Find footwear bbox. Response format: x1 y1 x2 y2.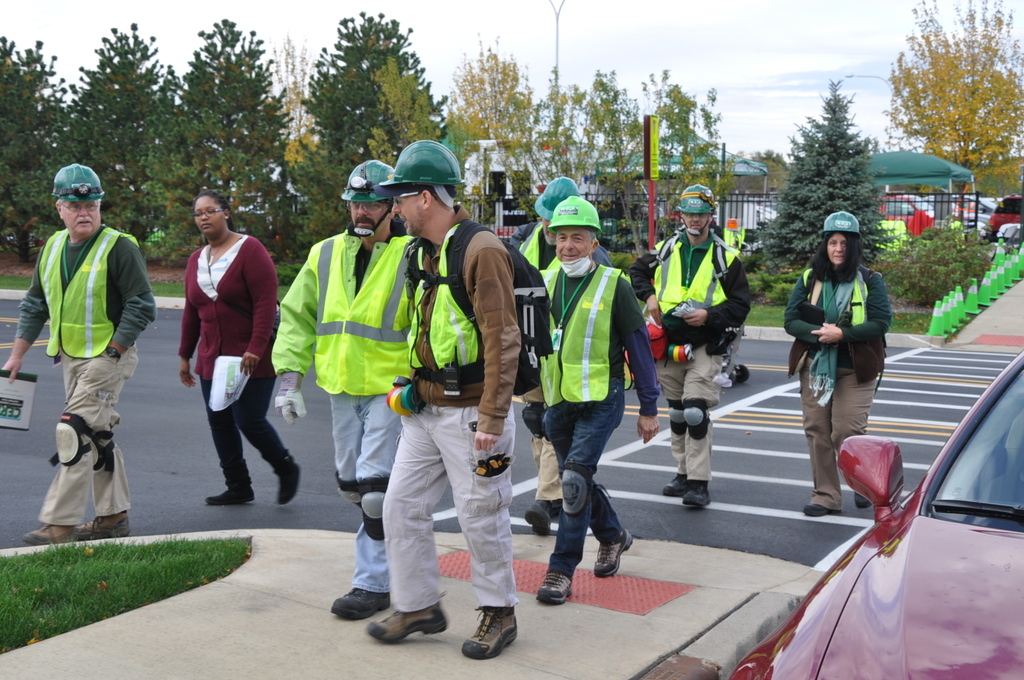
354 591 452 651.
